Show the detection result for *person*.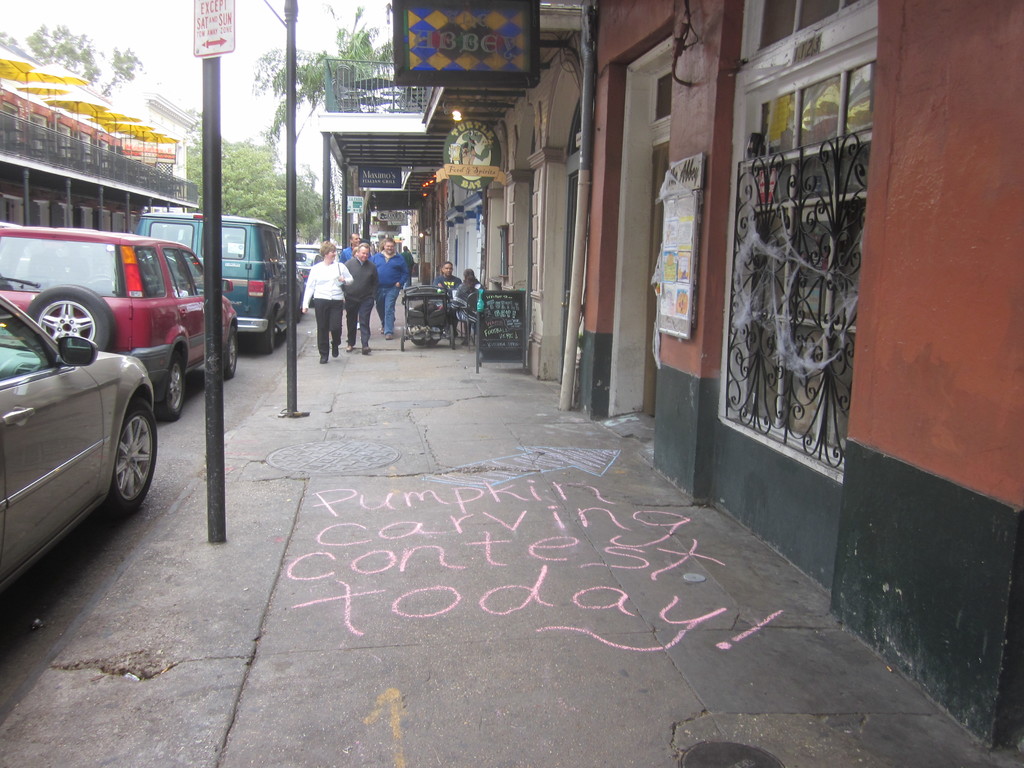
342, 241, 375, 353.
